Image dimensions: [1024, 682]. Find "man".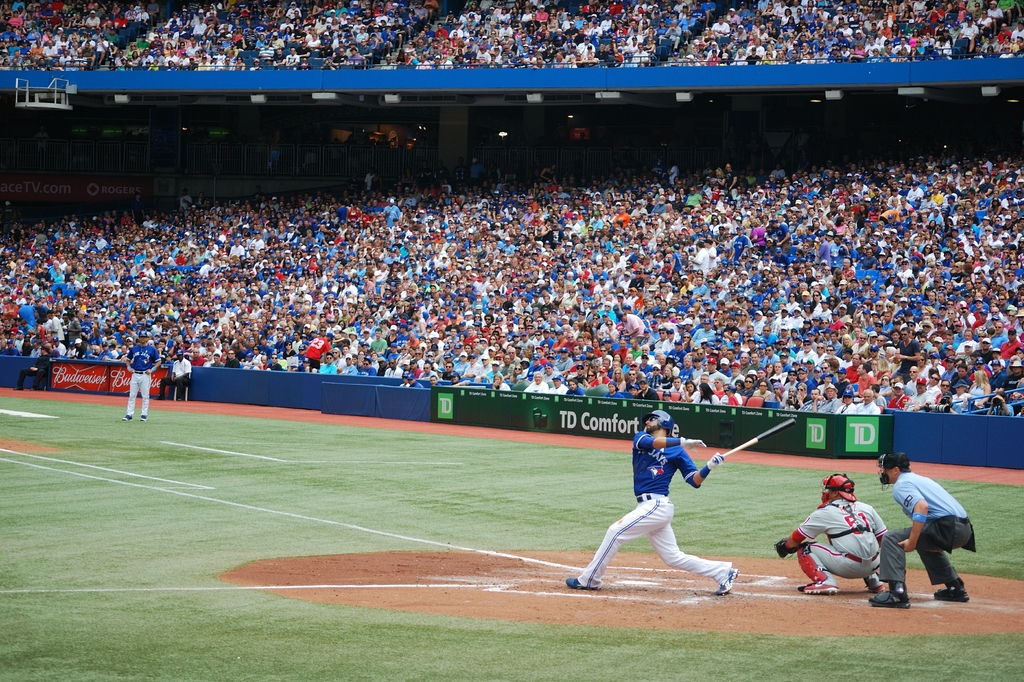
<box>257,335,267,355</box>.
